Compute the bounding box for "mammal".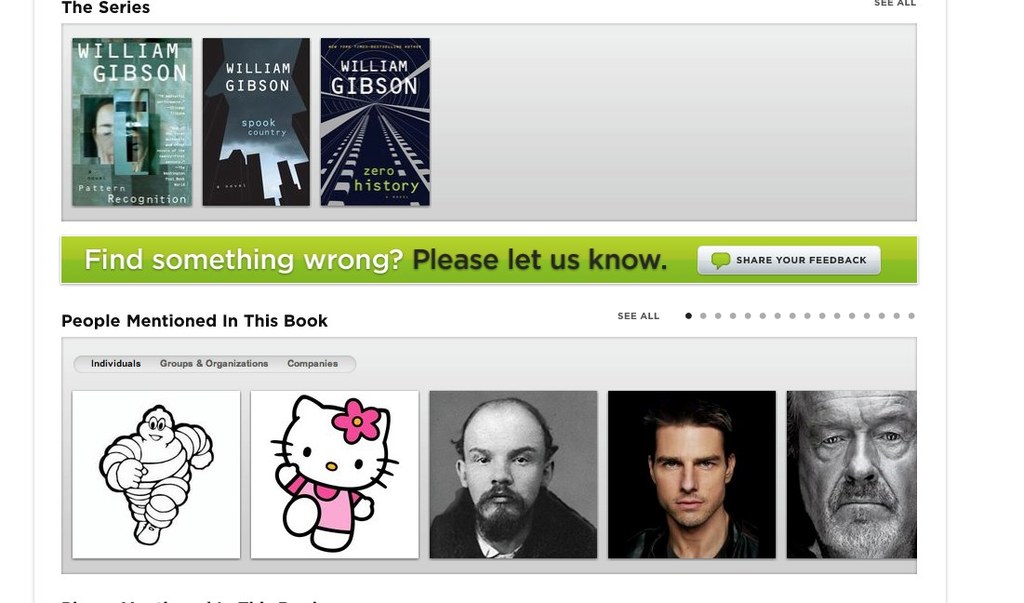
(793, 385, 925, 562).
